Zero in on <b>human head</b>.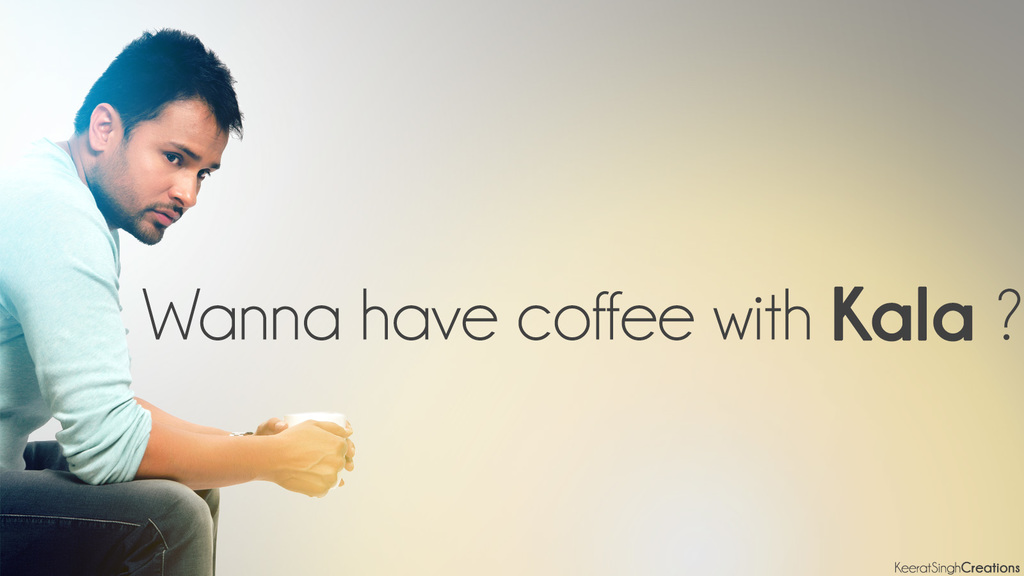
Zeroed in: [left=64, top=33, right=236, bottom=239].
